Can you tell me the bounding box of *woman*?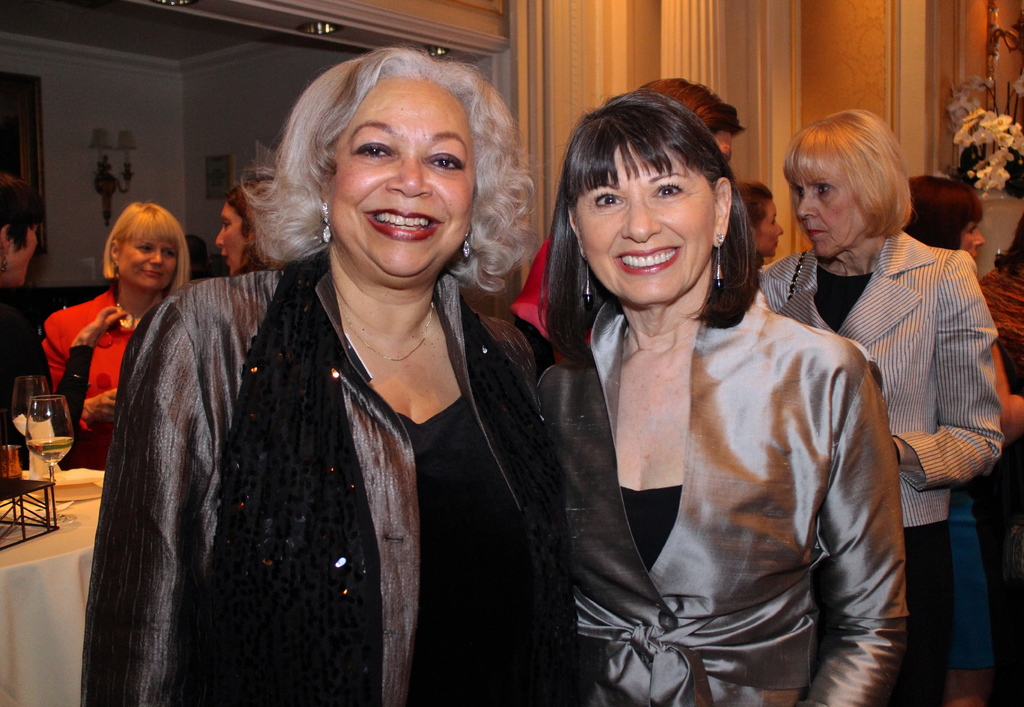
bbox(977, 219, 1023, 706).
